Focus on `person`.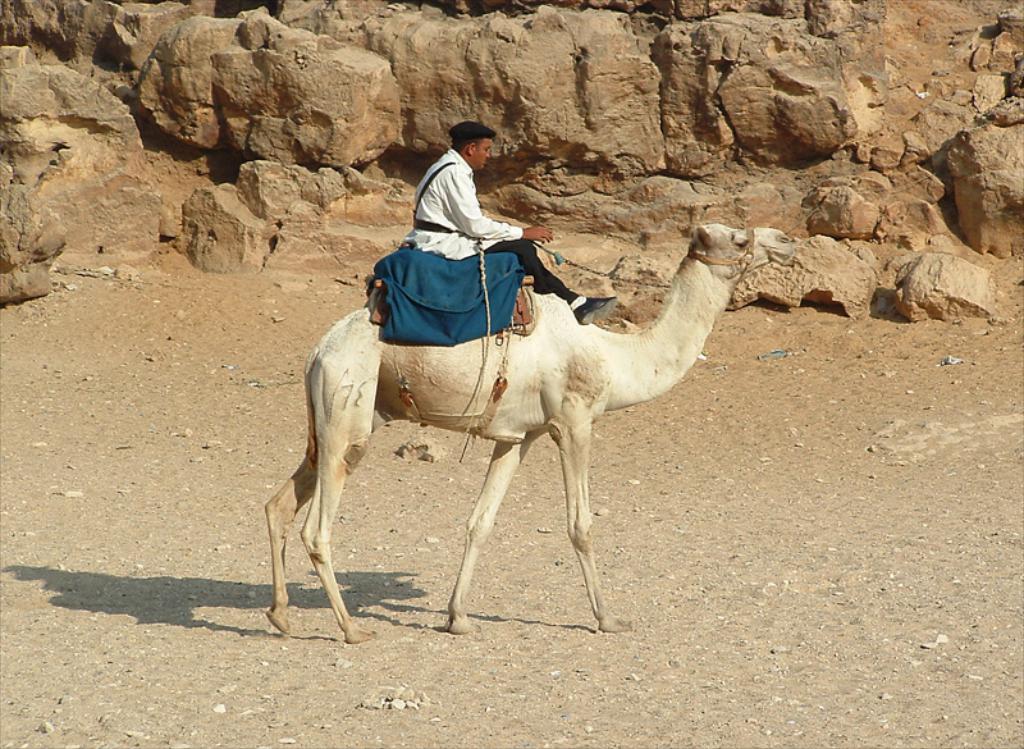
Focused at <box>402,111,622,316</box>.
